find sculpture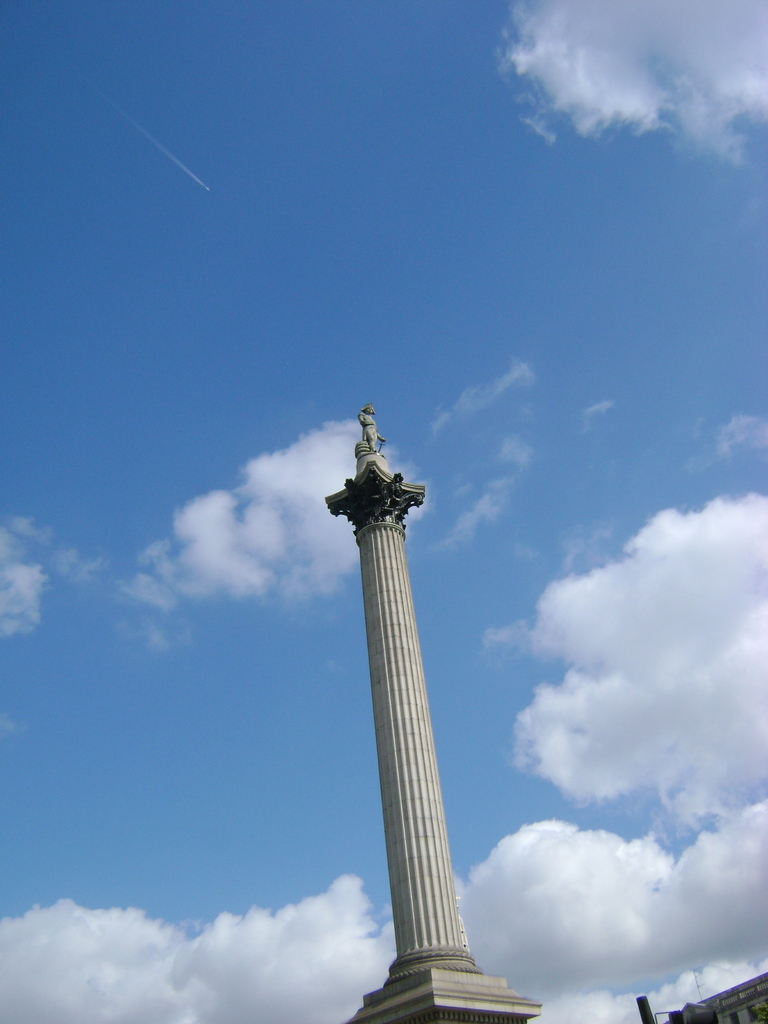
detection(360, 401, 380, 450)
